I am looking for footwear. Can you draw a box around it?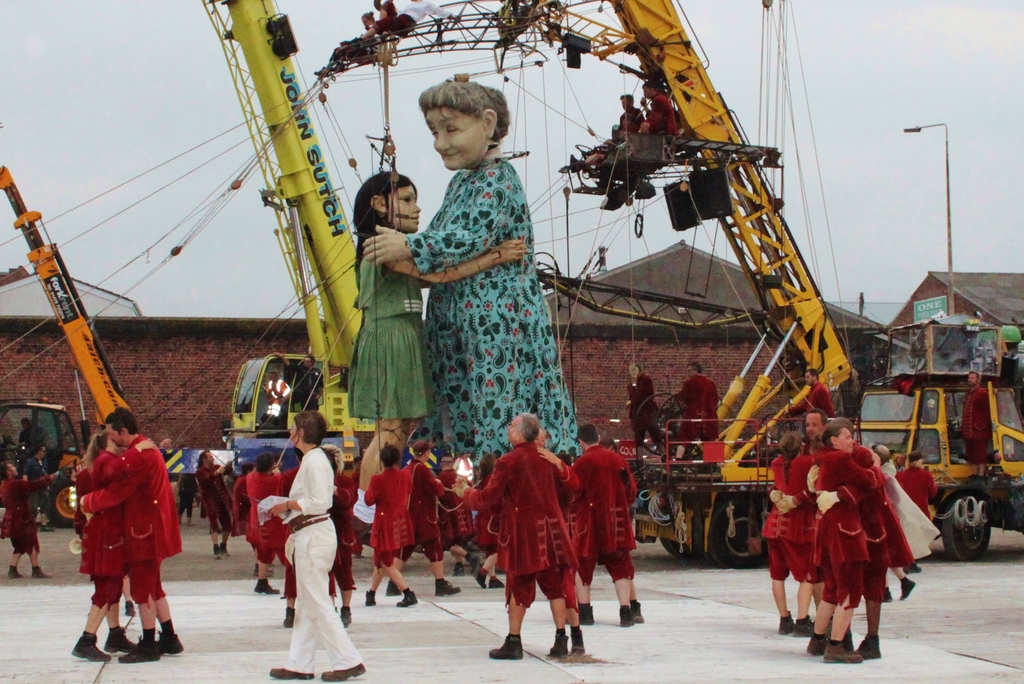
Sure, the bounding box is locate(565, 631, 583, 650).
